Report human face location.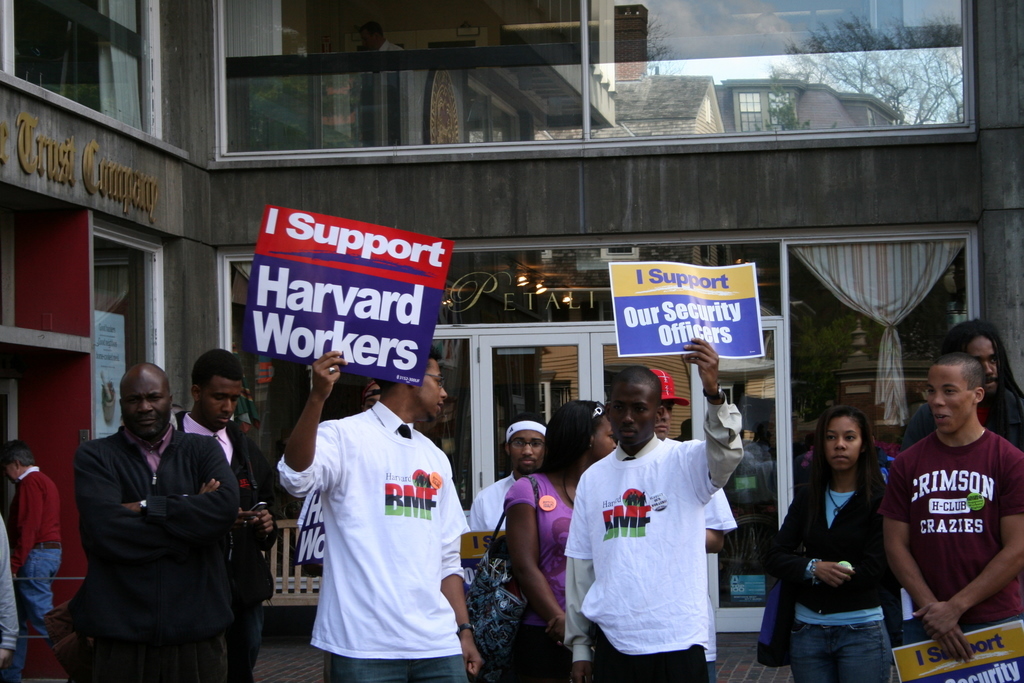
Report: BBox(969, 336, 997, 389).
